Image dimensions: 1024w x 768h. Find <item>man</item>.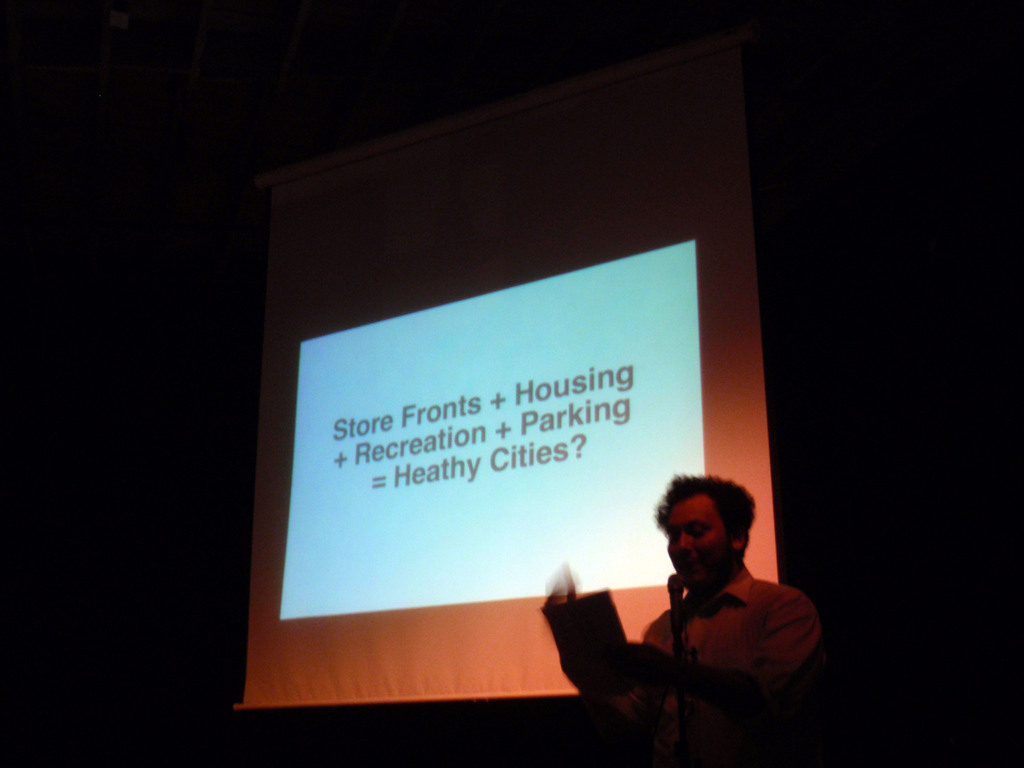
detection(585, 472, 834, 742).
